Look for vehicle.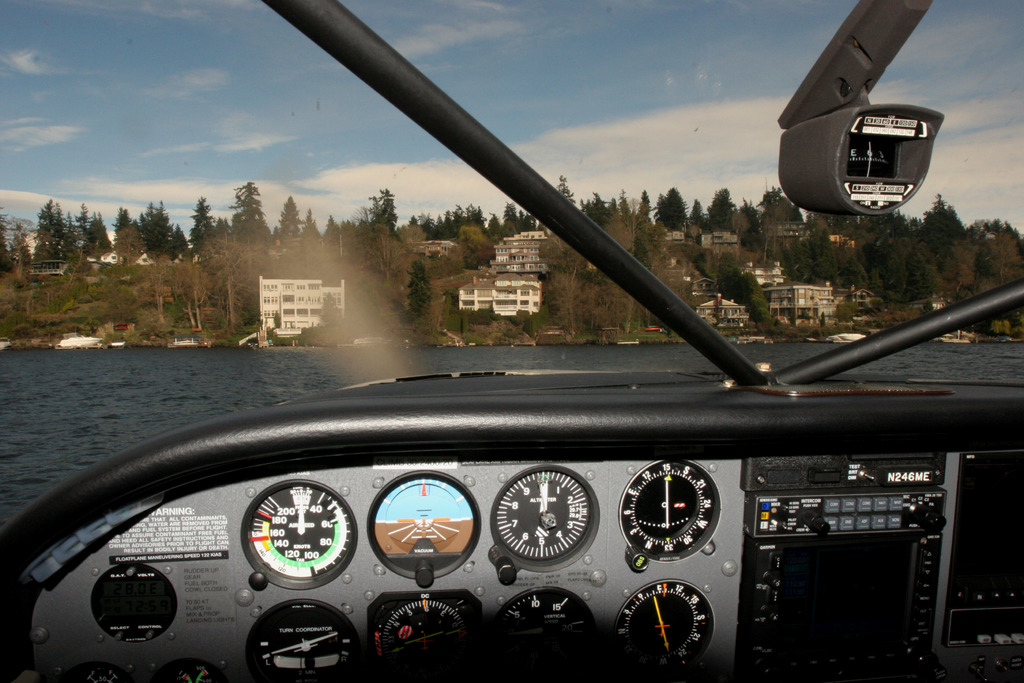
Found: Rect(68, 85, 991, 680).
